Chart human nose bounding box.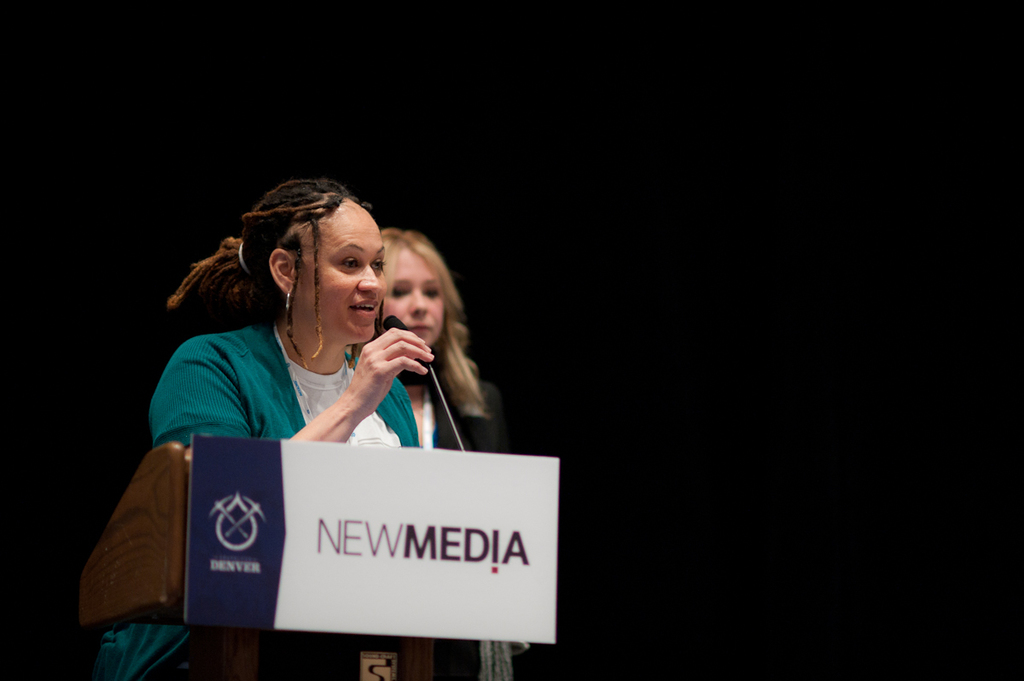
Charted: locate(404, 297, 428, 316).
